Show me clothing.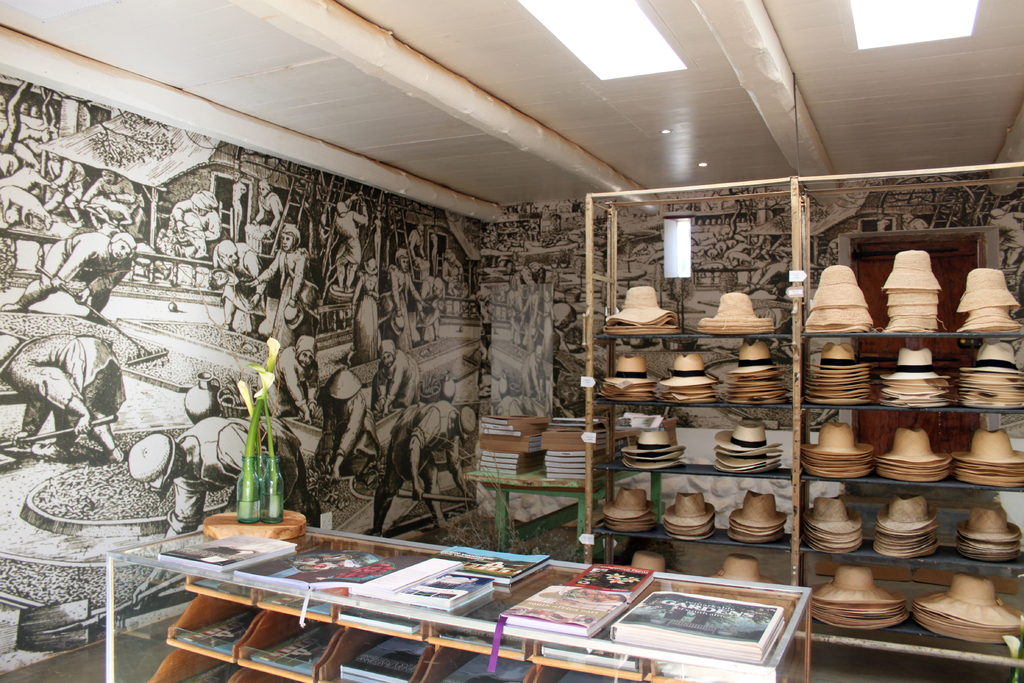
clothing is here: [271,353,323,419].
